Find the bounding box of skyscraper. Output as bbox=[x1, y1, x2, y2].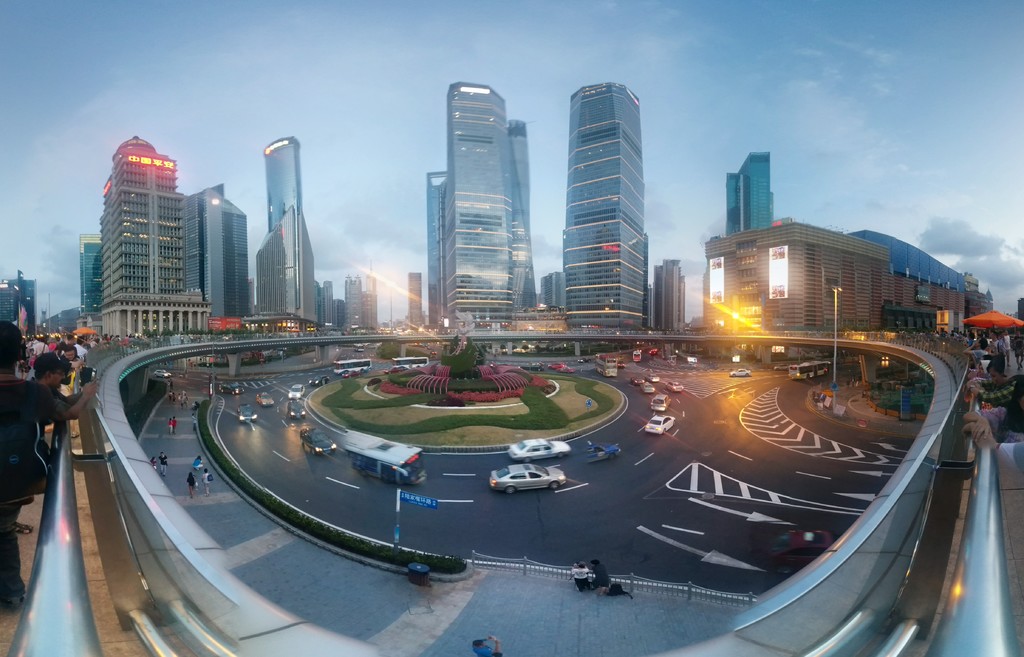
bbox=[76, 230, 99, 325].
